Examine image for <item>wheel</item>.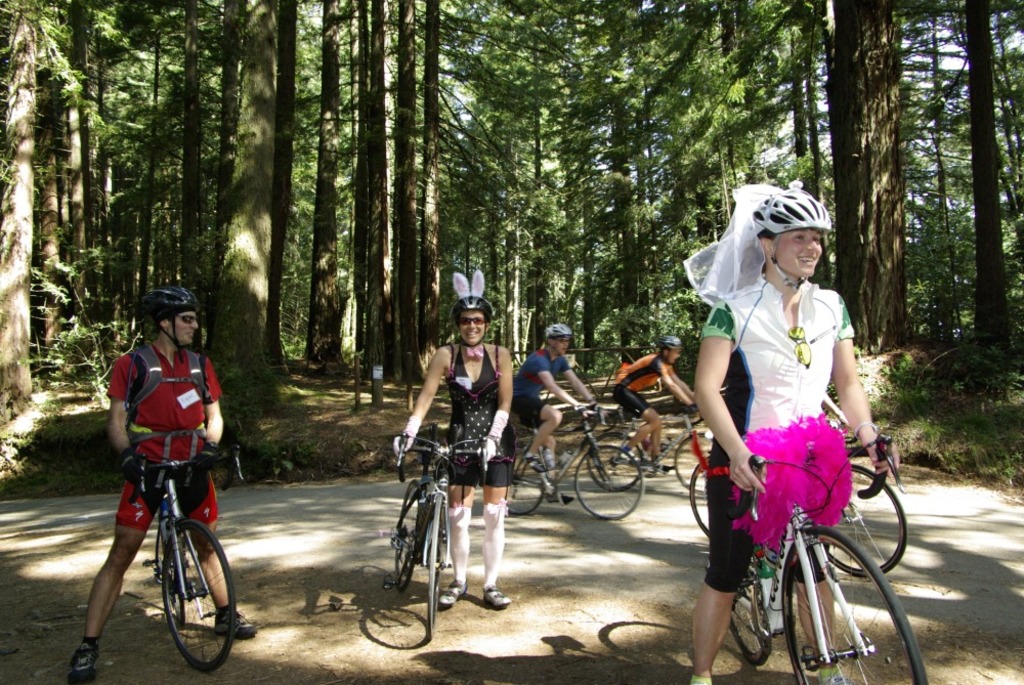
Examination result: bbox=(831, 460, 911, 575).
